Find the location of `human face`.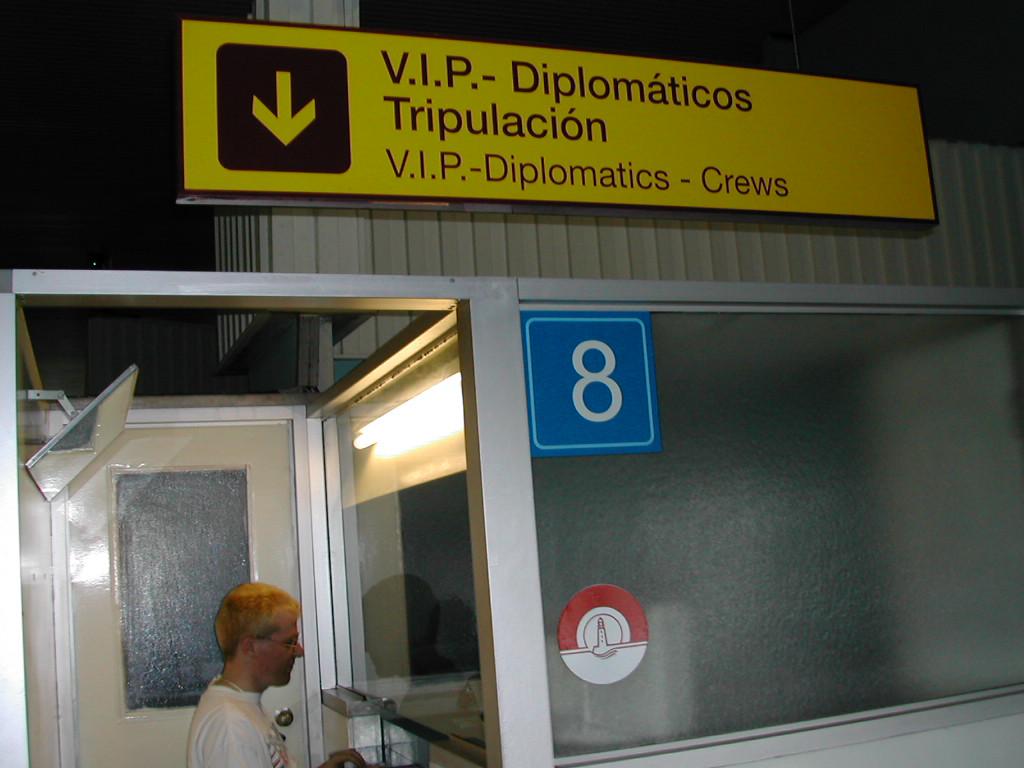
Location: Rect(261, 617, 304, 687).
